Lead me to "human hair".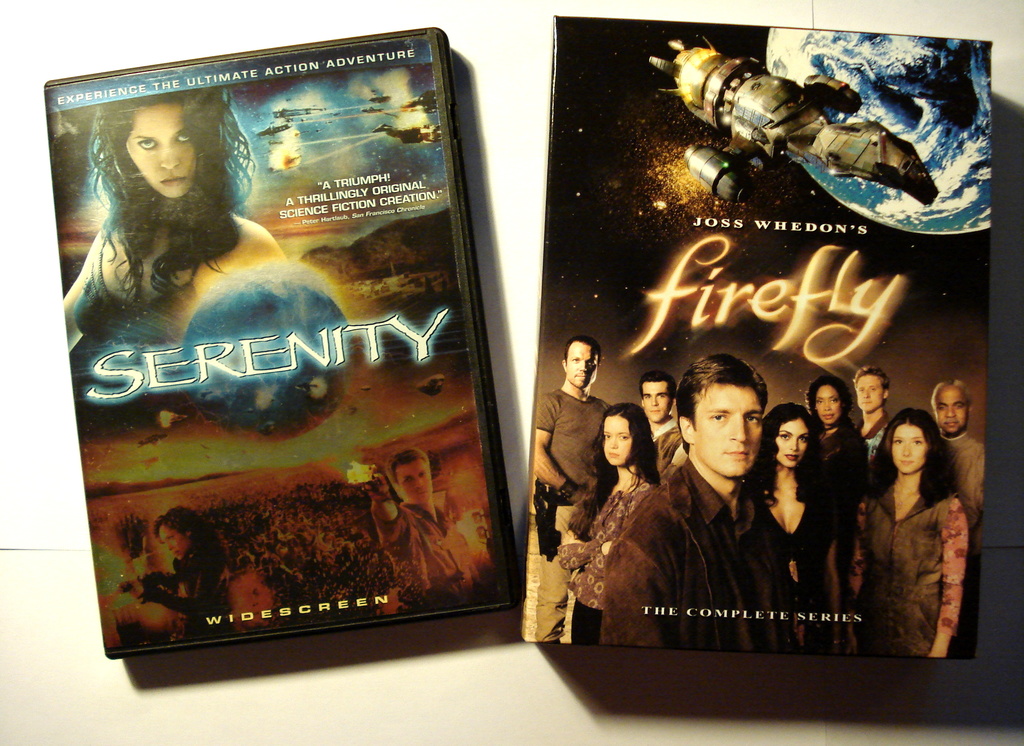
Lead to box=[804, 373, 850, 428].
